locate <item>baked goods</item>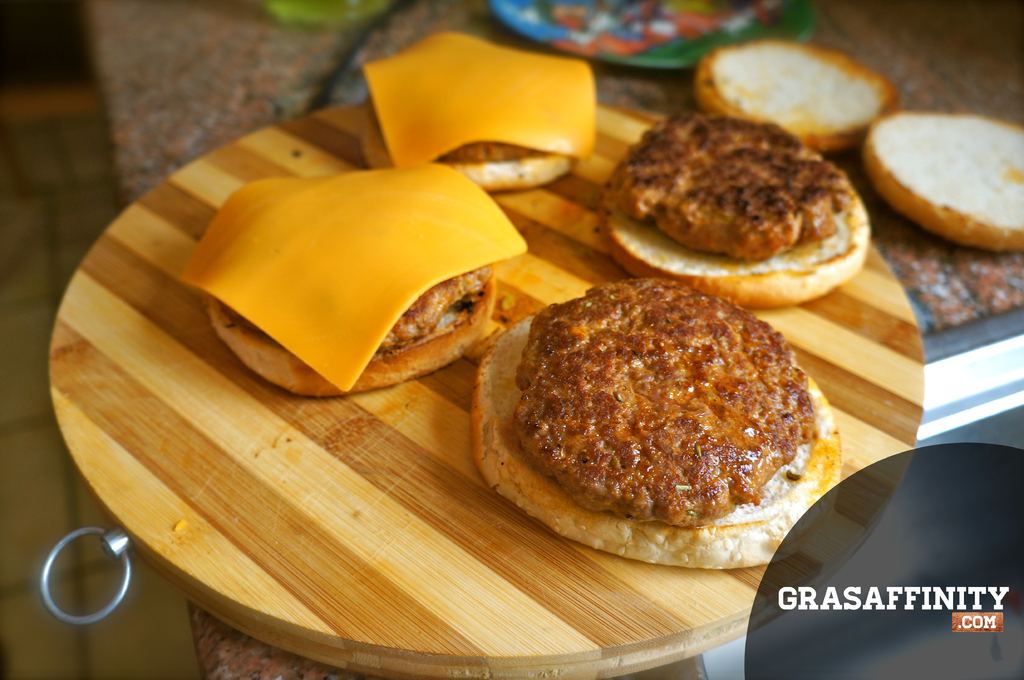
box=[690, 35, 905, 154]
